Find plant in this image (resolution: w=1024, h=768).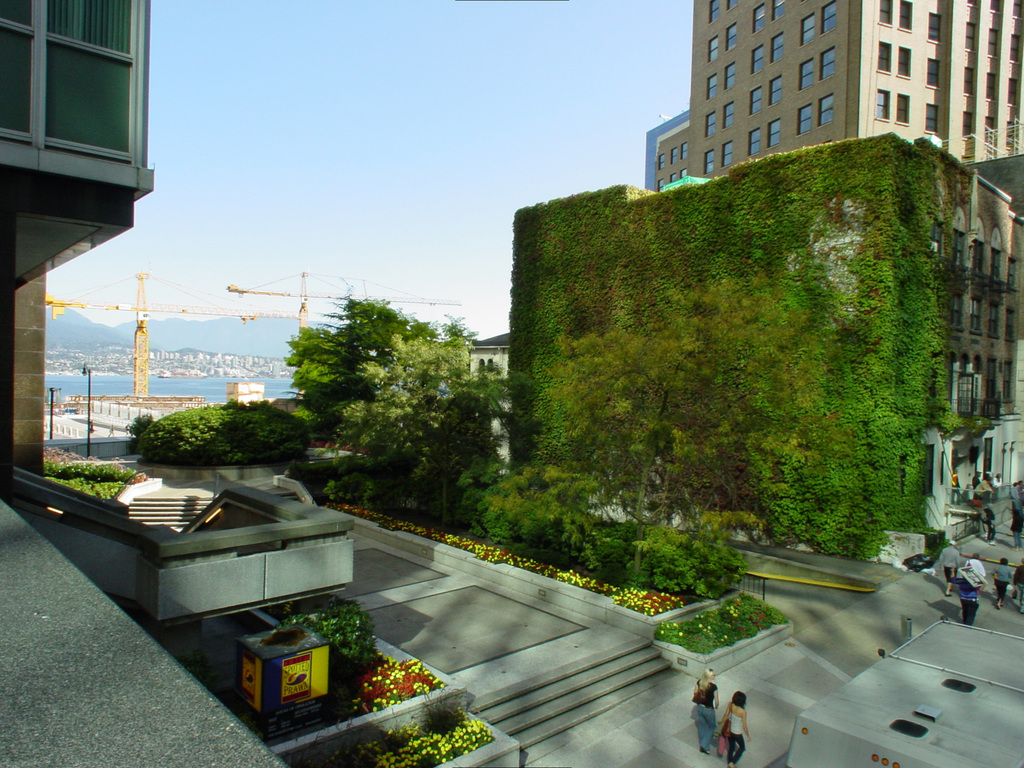
303/687/509/767.
